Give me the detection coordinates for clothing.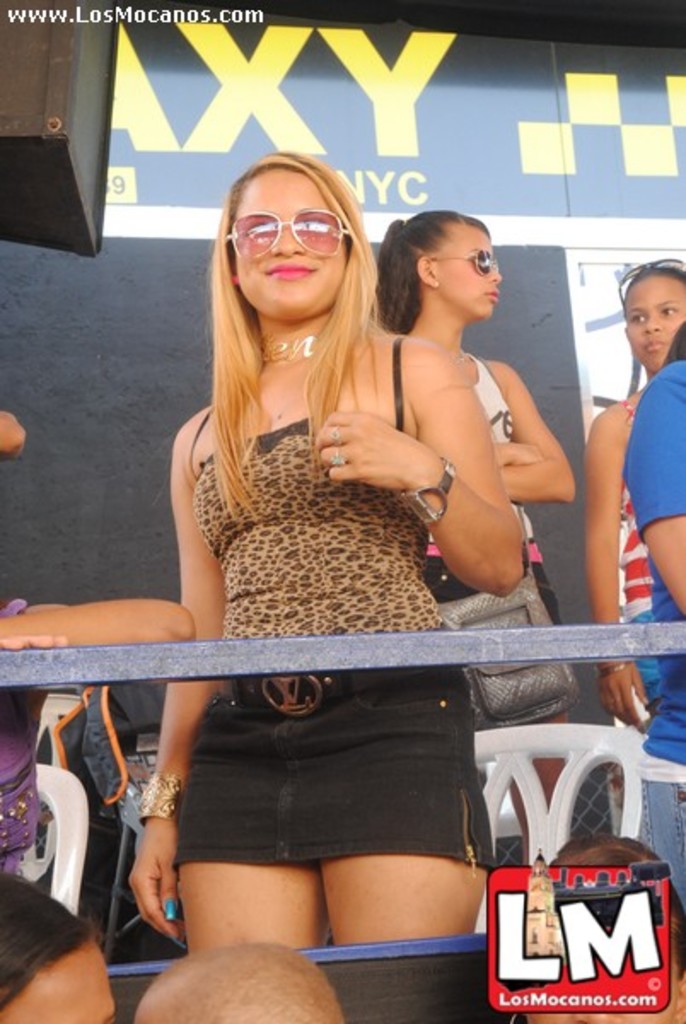
region(0, 596, 41, 874).
